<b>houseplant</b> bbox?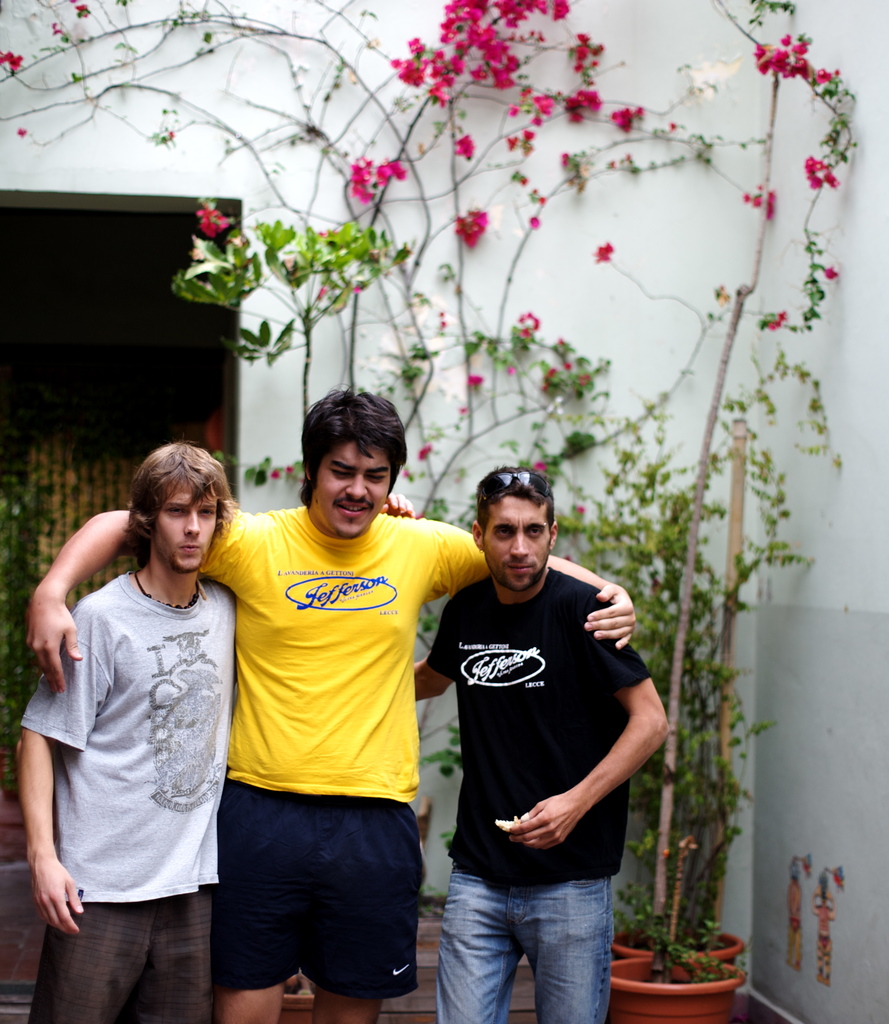
detection(605, 63, 781, 1023)
